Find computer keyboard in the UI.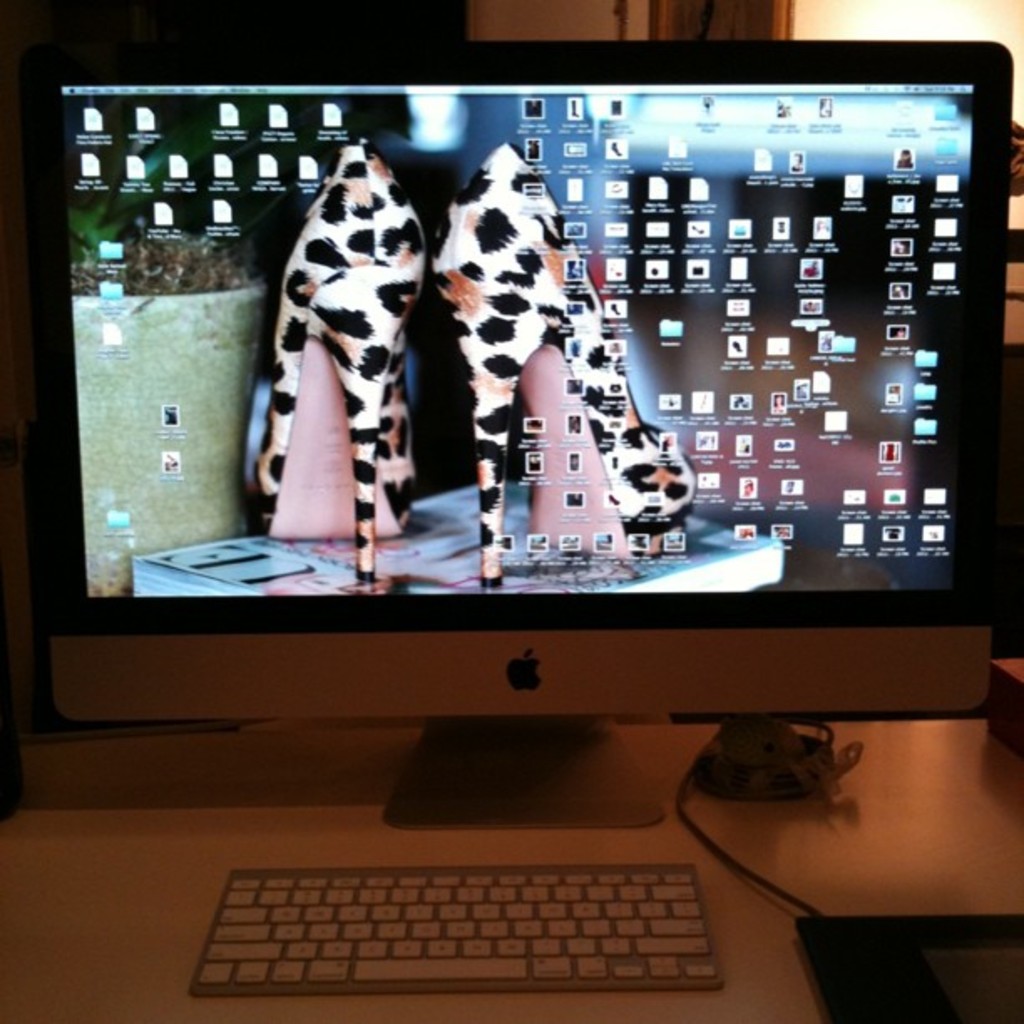
UI element at {"left": 189, "top": 860, "right": 721, "bottom": 994}.
